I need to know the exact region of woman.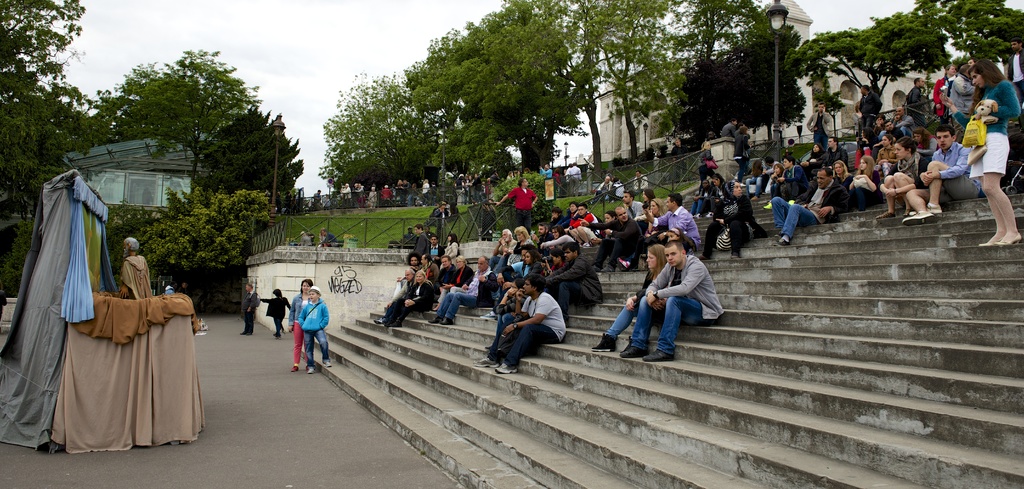
Region: 502/226/534/274.
